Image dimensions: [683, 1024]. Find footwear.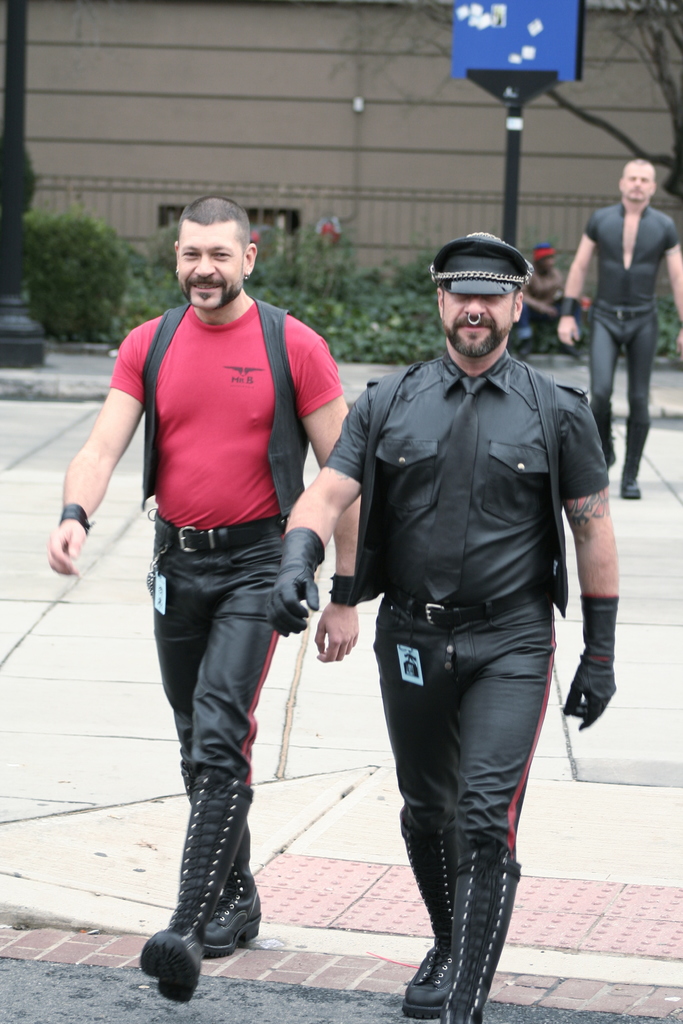
403:799:461:1023.
